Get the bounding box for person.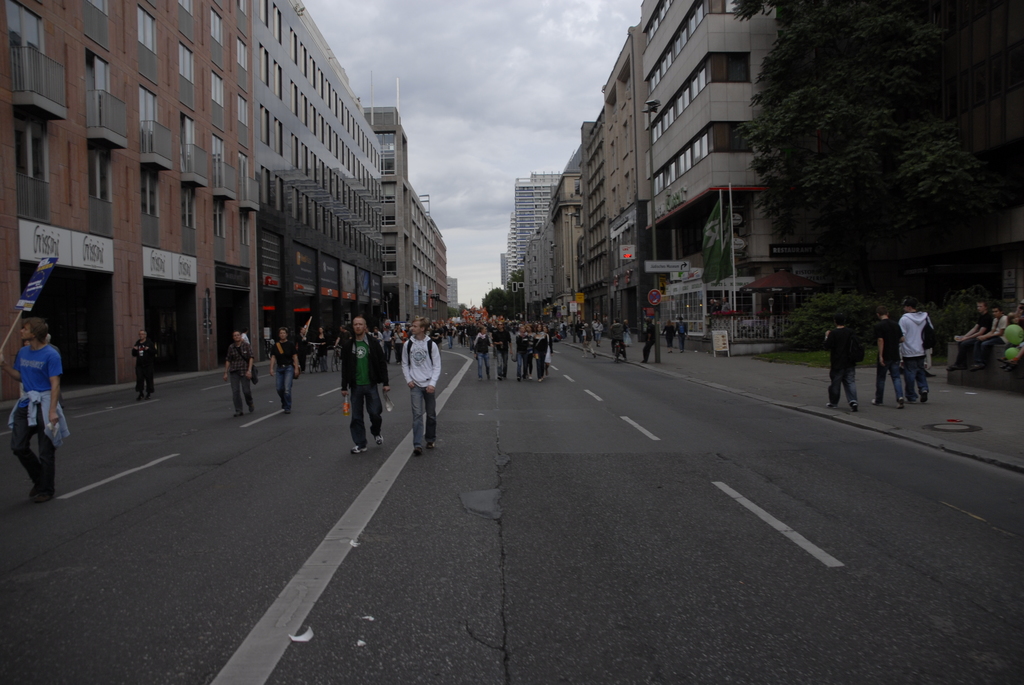
[971,307,1004,374].
